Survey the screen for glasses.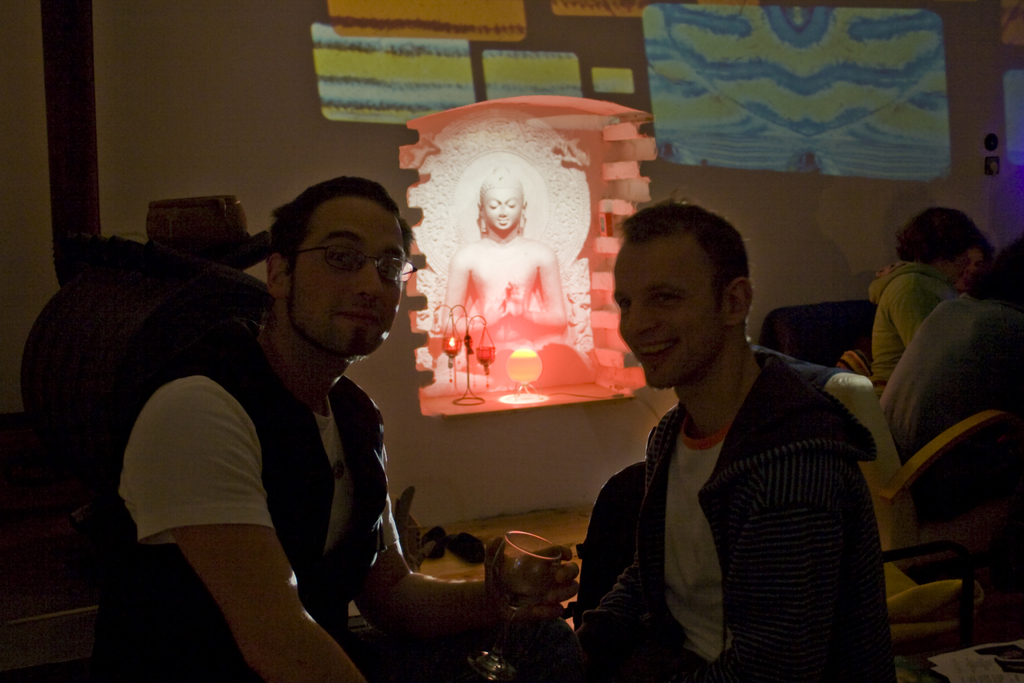
Survey found: [left=278, top=227, right=404, bottom=293].
